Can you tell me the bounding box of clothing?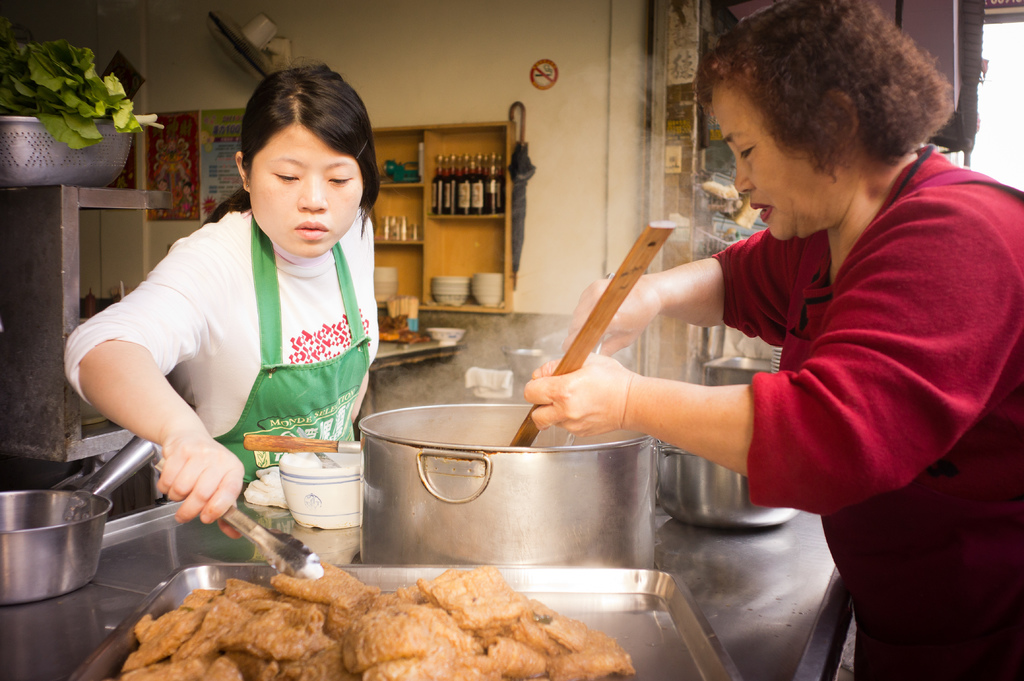
BBox(179, 191, 198, 210).
